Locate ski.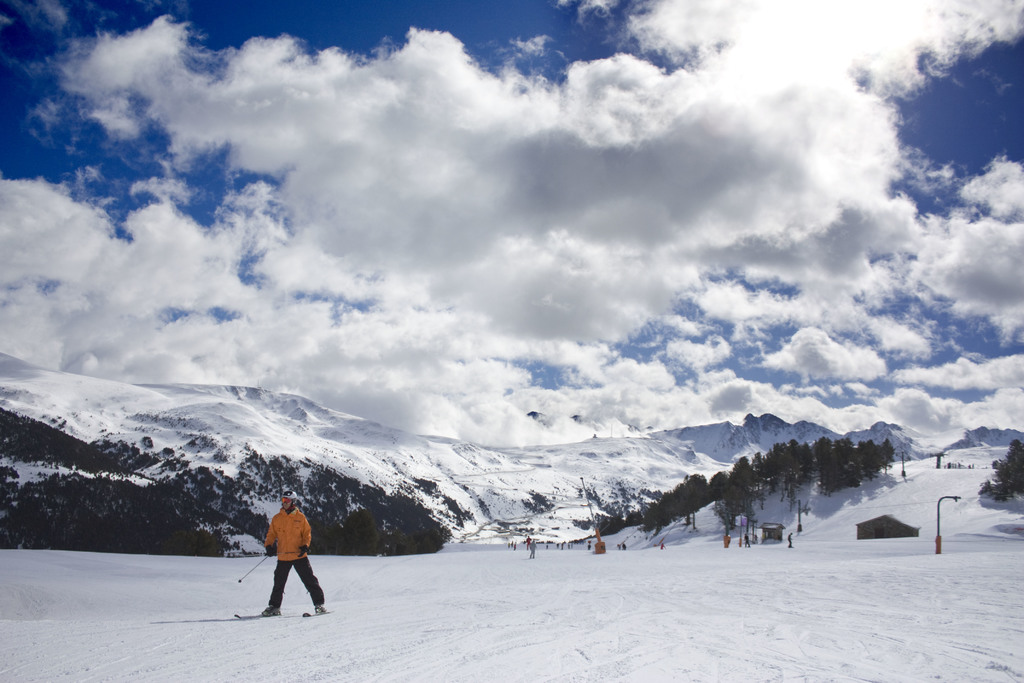
Bounding box: rect(301, 607, 340, 621).
